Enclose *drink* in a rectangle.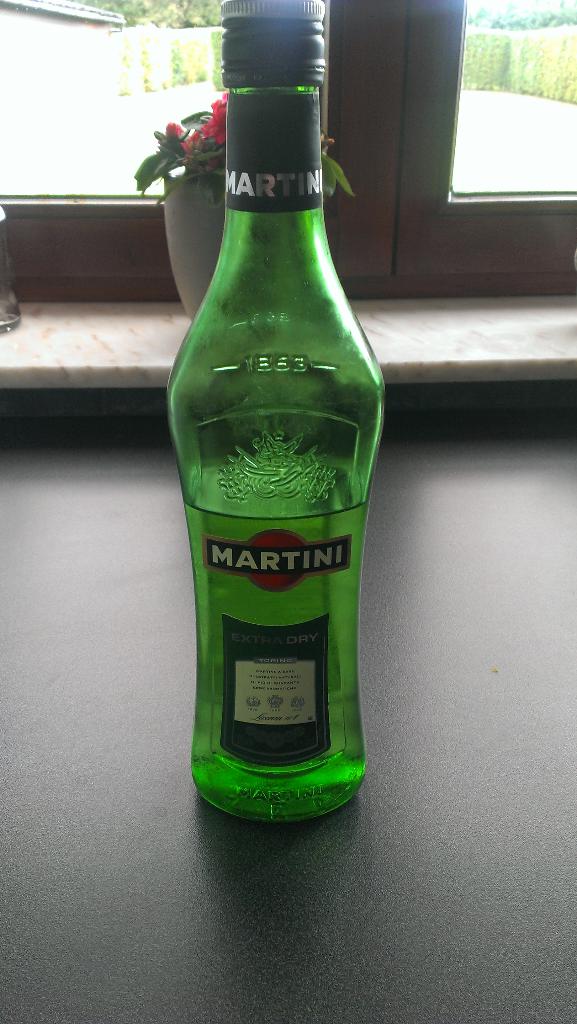
(x1=134, y1=70, x2=417, y2=822).
